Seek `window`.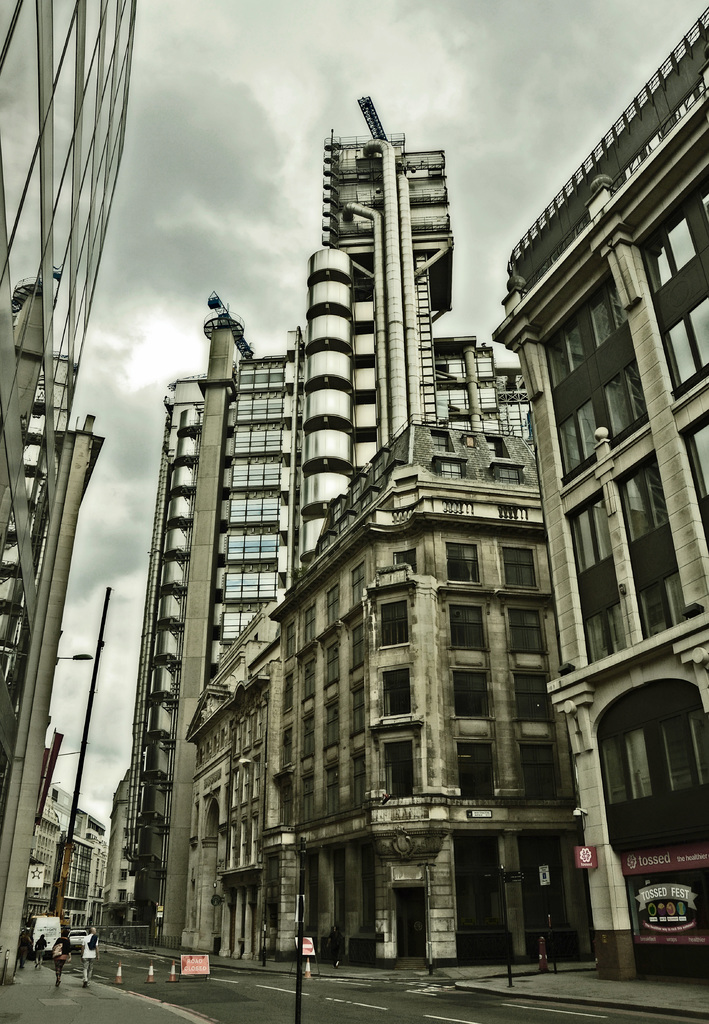
305:856:319:930.
